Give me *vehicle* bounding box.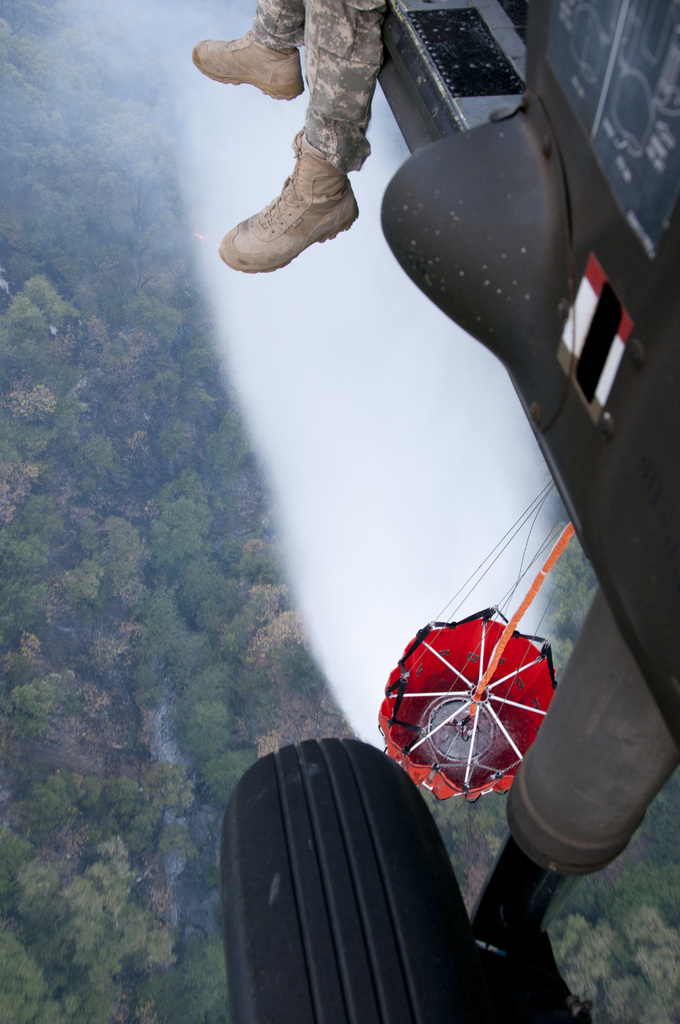
rect(223, 0, 679, 1023).
